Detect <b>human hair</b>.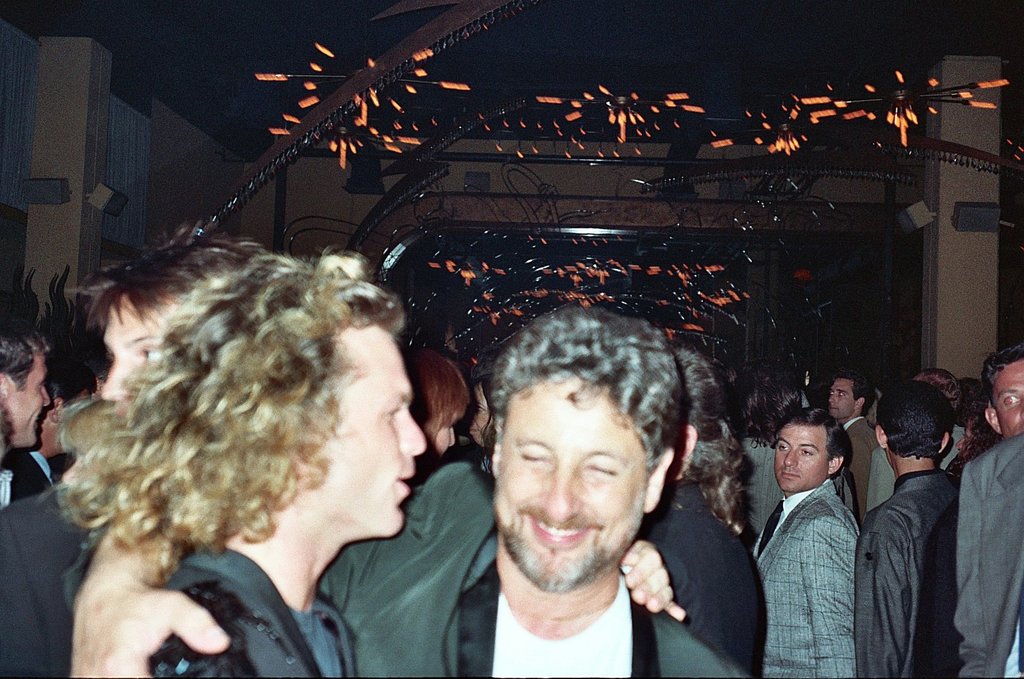
Detected at <box>876,381,959,456</box>.
